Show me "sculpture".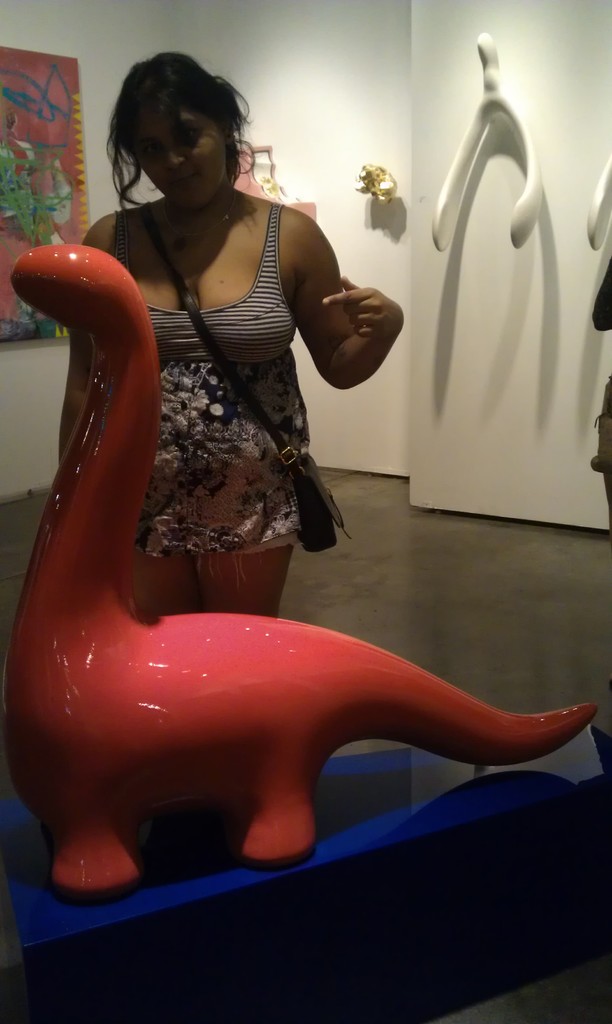
"sculpture" is here: {"x1": 28, "y1": 262, "x2": 558, "y2": 863}.
